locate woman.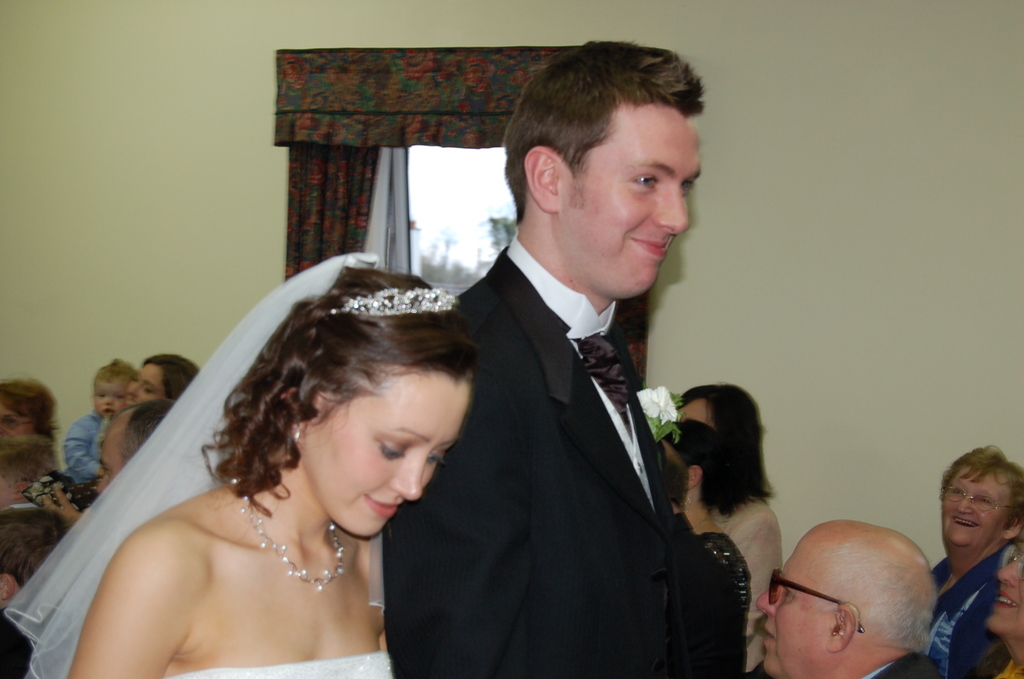
Bounding box: (left=672, top=379, right=782, bottom=678).
